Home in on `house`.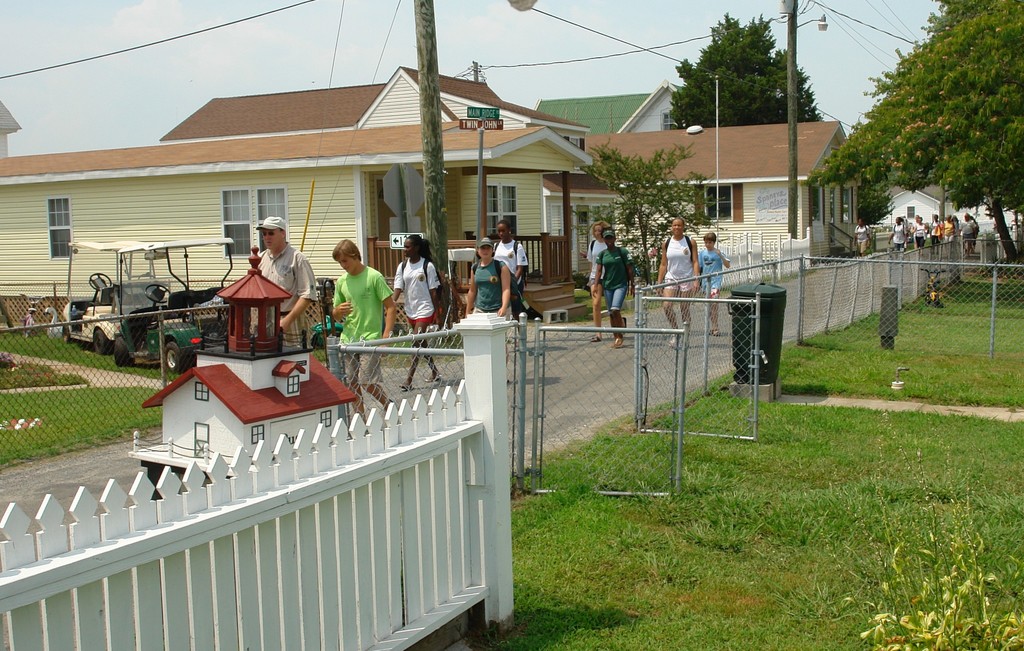
Homed in at {"left": 868, "top": 180, "right": 1023, "bottom": 234}.
